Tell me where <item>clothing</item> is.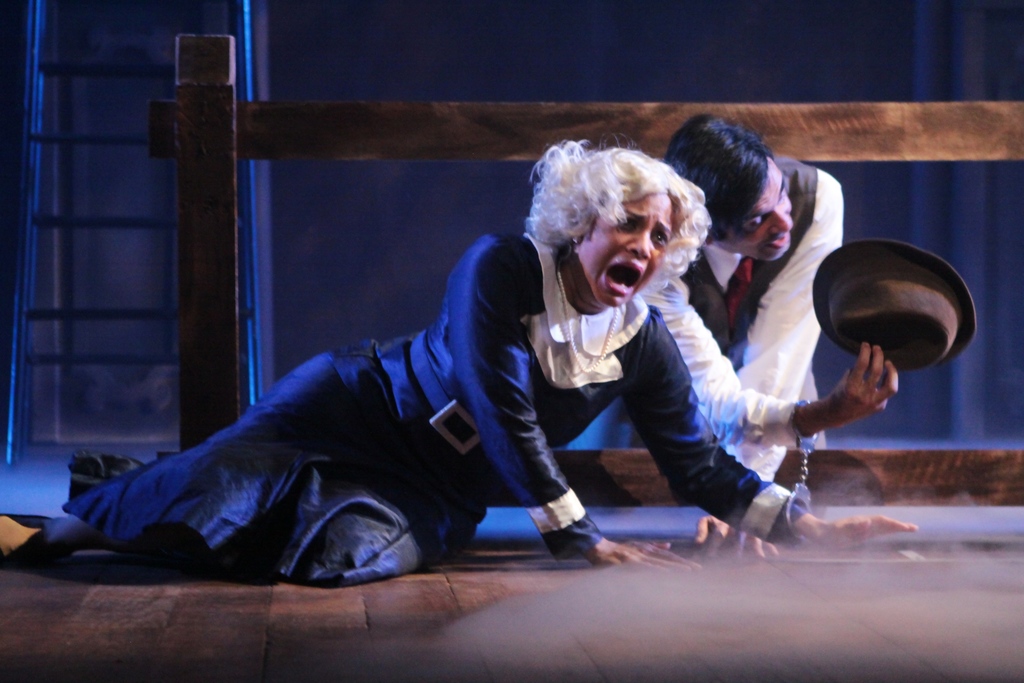
<item>clothing</item> is at rect(12, 232, 803, 580).
